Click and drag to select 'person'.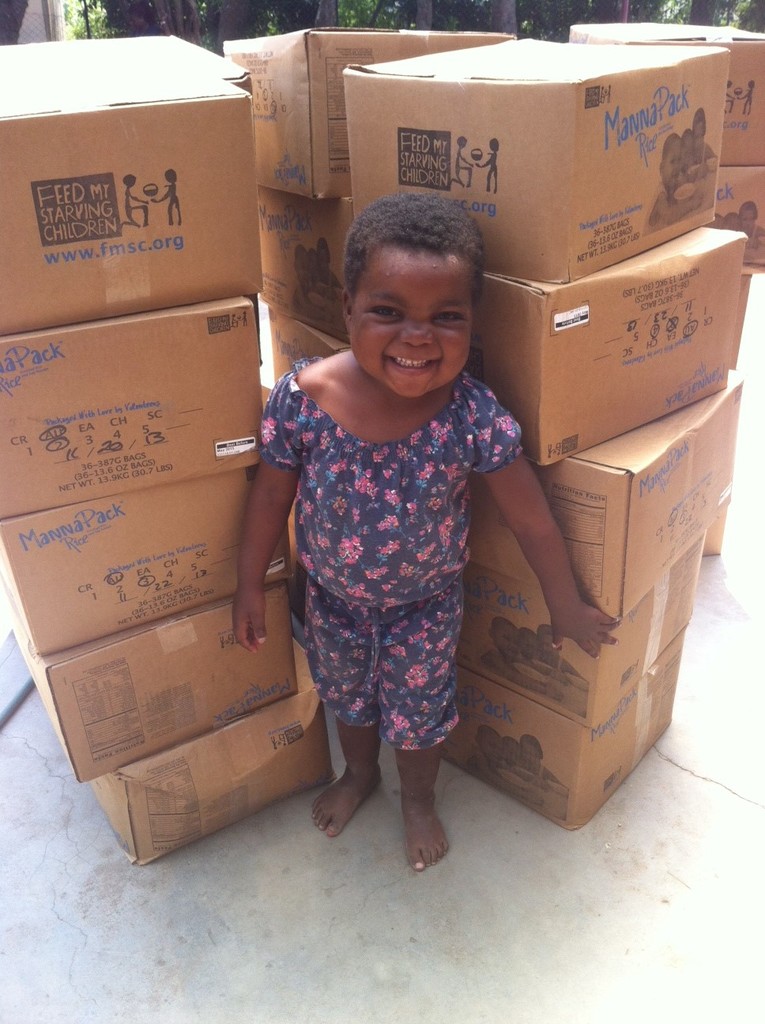
Selection: x1=723, y1=81, x2=732, y2=114.
